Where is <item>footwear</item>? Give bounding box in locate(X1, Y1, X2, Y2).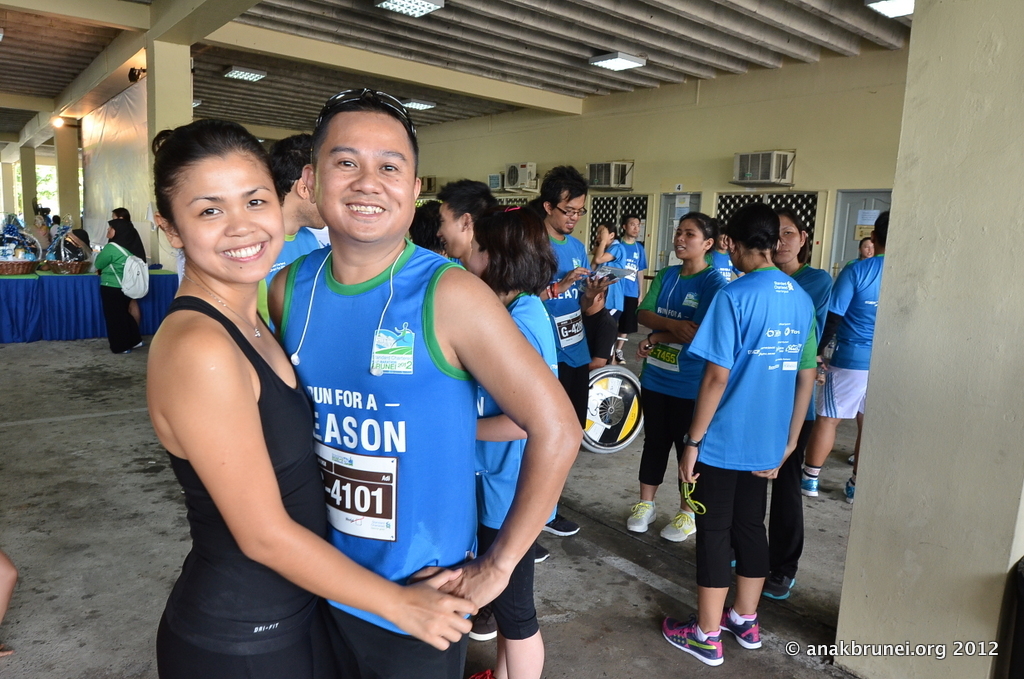
locate(841, 482, 857, 506).
